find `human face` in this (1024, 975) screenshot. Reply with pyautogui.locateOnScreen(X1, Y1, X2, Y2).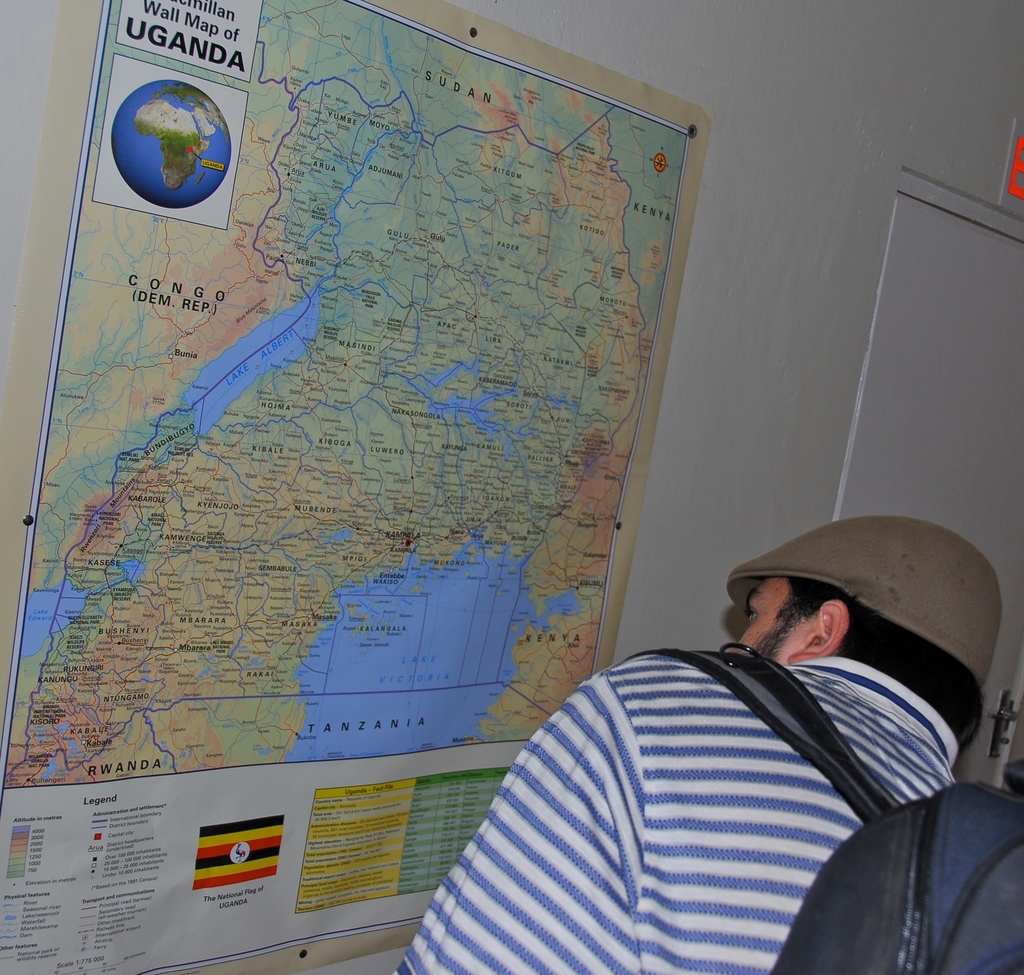
pyautogui.locateOnScreen(728, 572, 803, 664).
